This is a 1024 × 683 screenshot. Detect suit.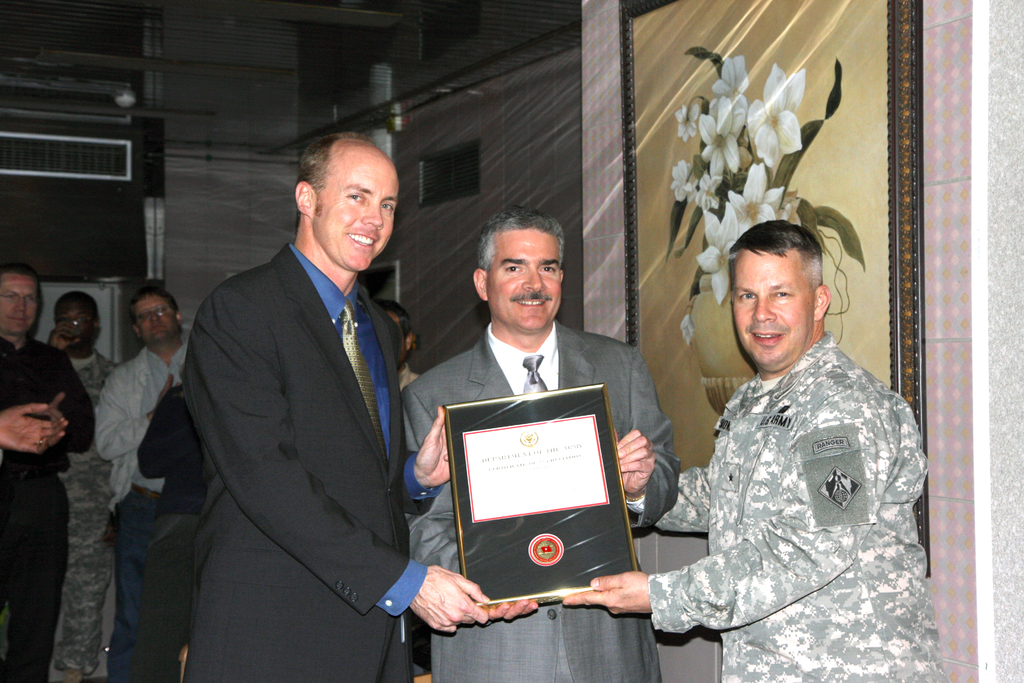
<region>147, 144, 460, 679</region>.
